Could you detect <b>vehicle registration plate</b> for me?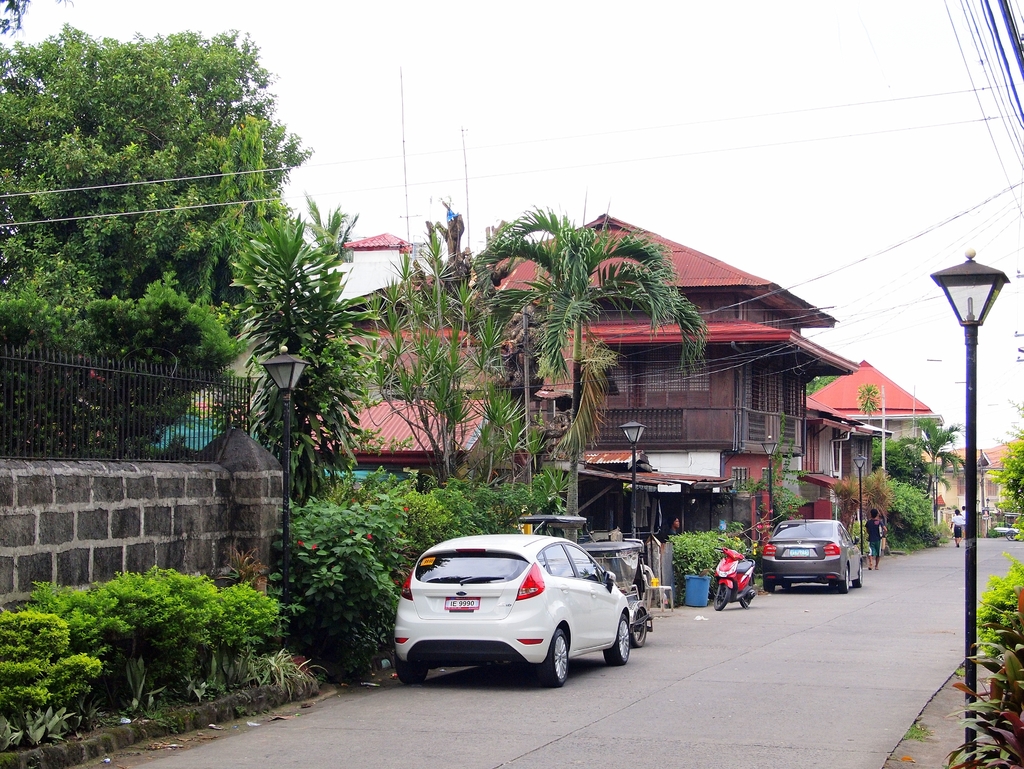
Detection result: select_region(446, 598, 480, 608).
